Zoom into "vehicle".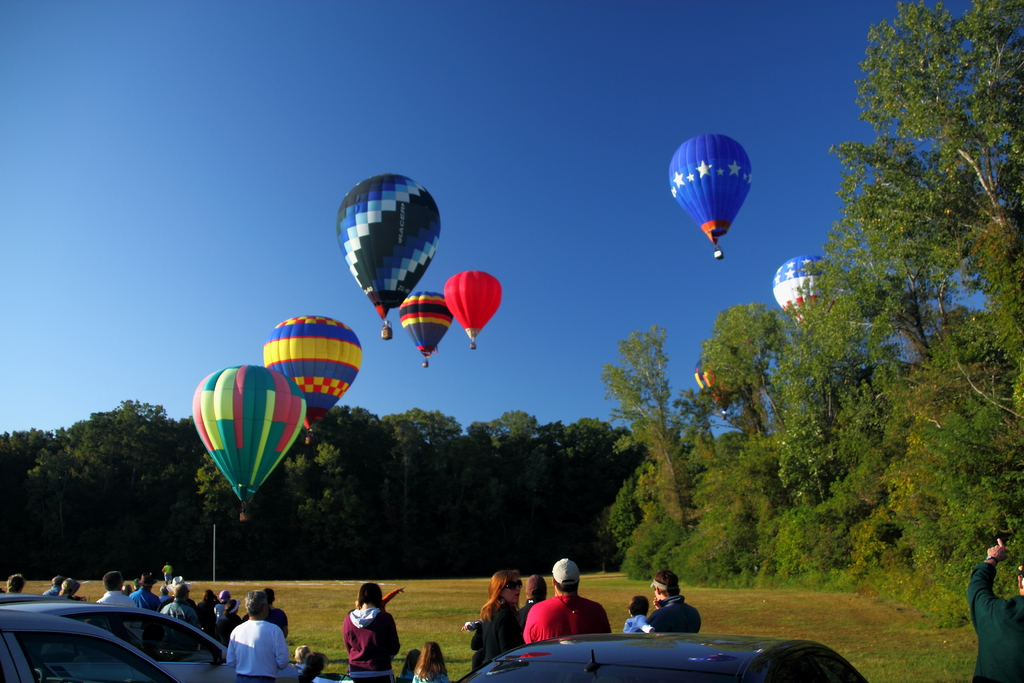
Zoom target: detection(447, 625, 871, 682).
